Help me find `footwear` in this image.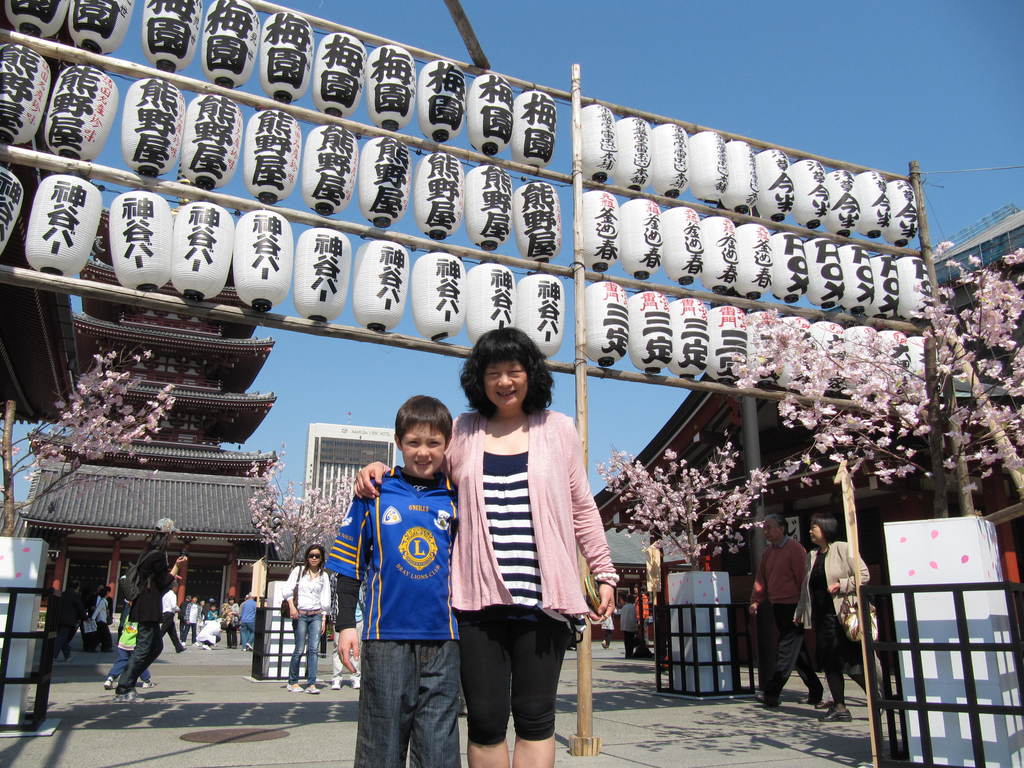
Found it: select_region(190, 639, 200, 647).
